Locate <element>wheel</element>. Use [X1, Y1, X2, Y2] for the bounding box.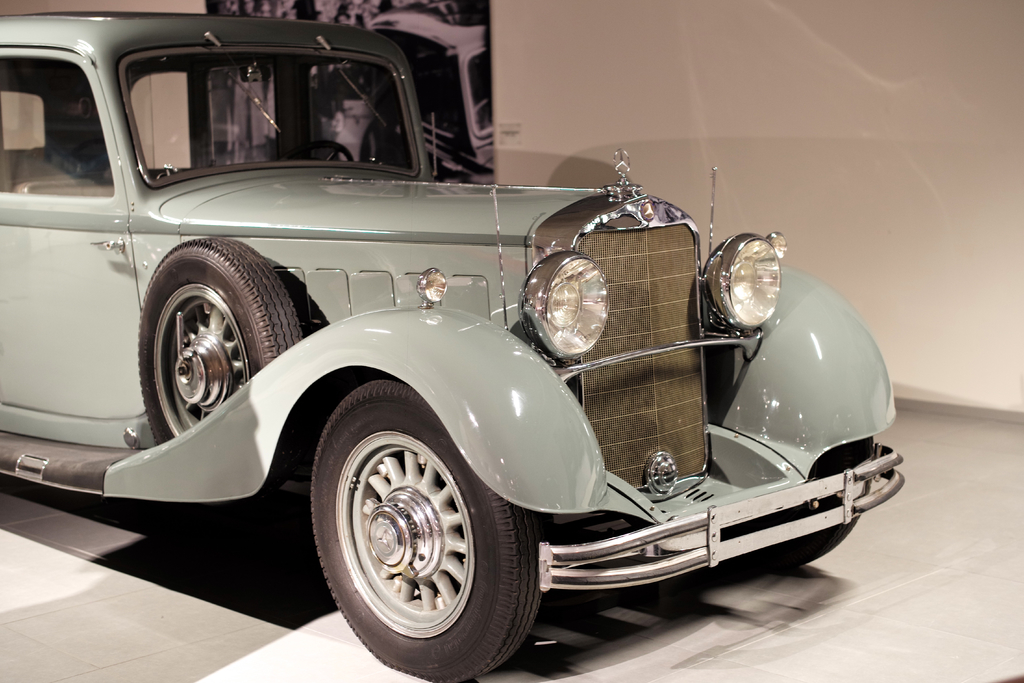
[279, 140, 353, 163].
